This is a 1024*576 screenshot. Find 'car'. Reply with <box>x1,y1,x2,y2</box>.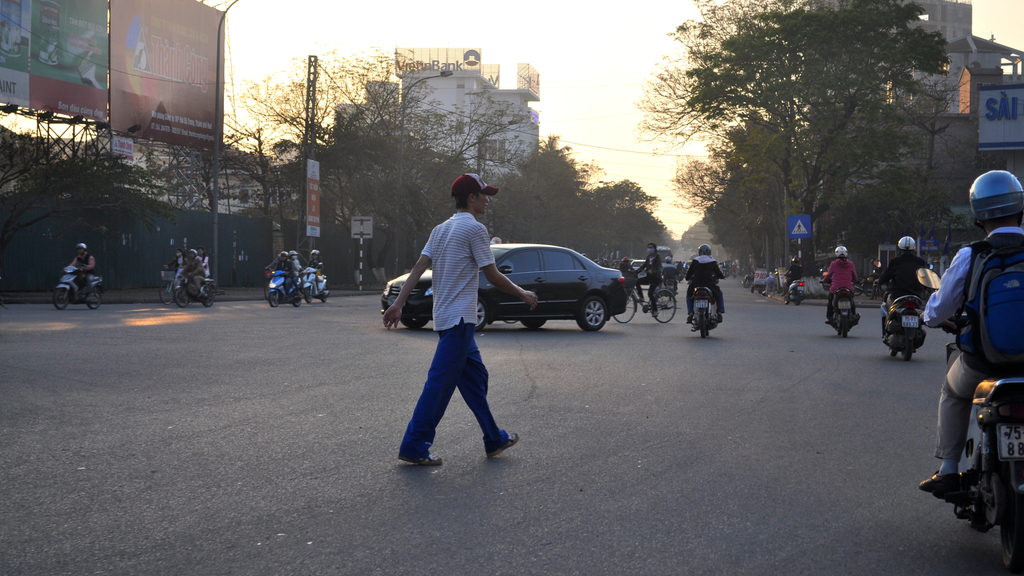
<box>380,242,630,332</box>.
